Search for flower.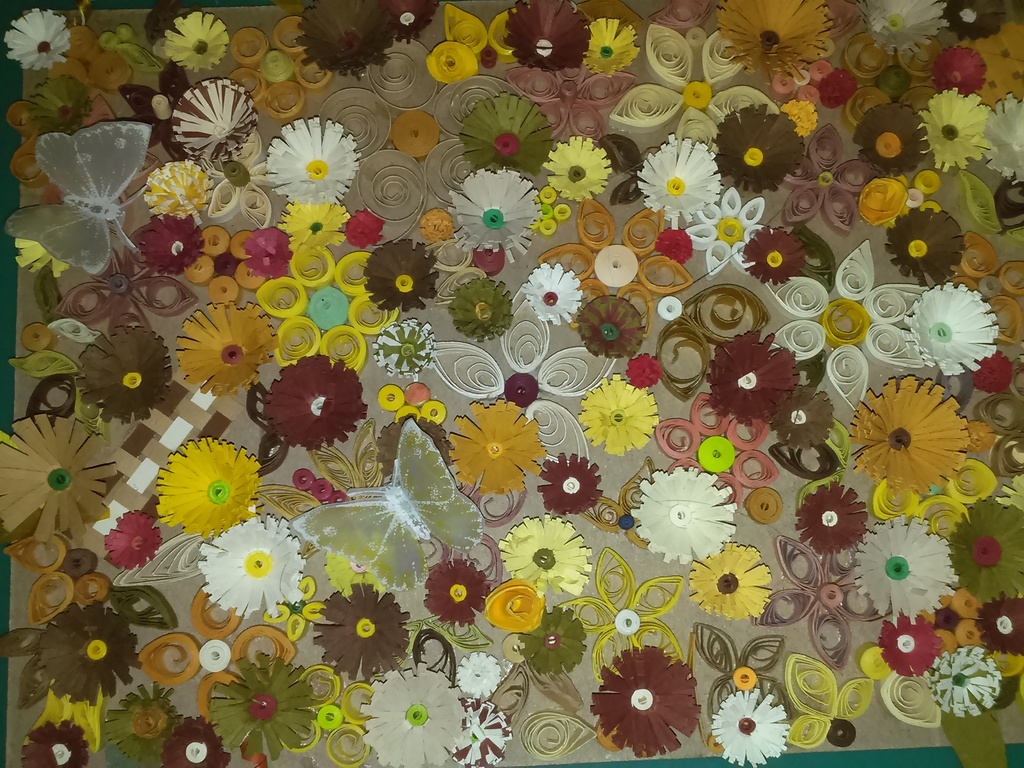
Found at left=105, top=506, right=159, bottom=569.
